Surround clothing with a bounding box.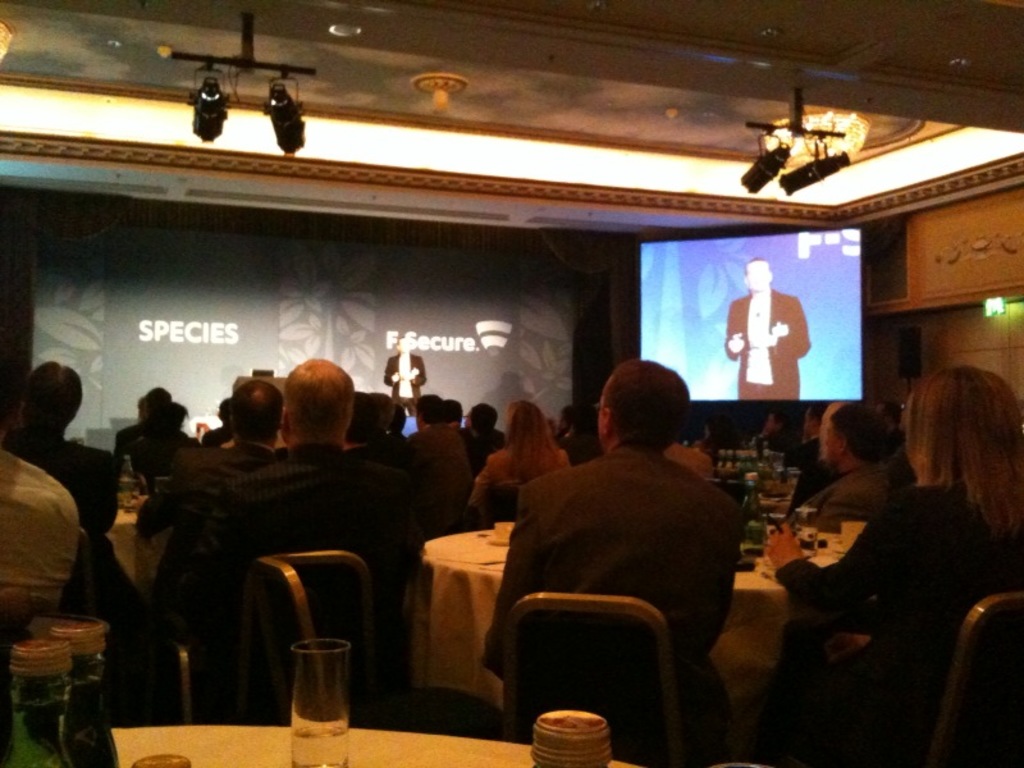
left=724, top=287, right=808, bottom=397.
